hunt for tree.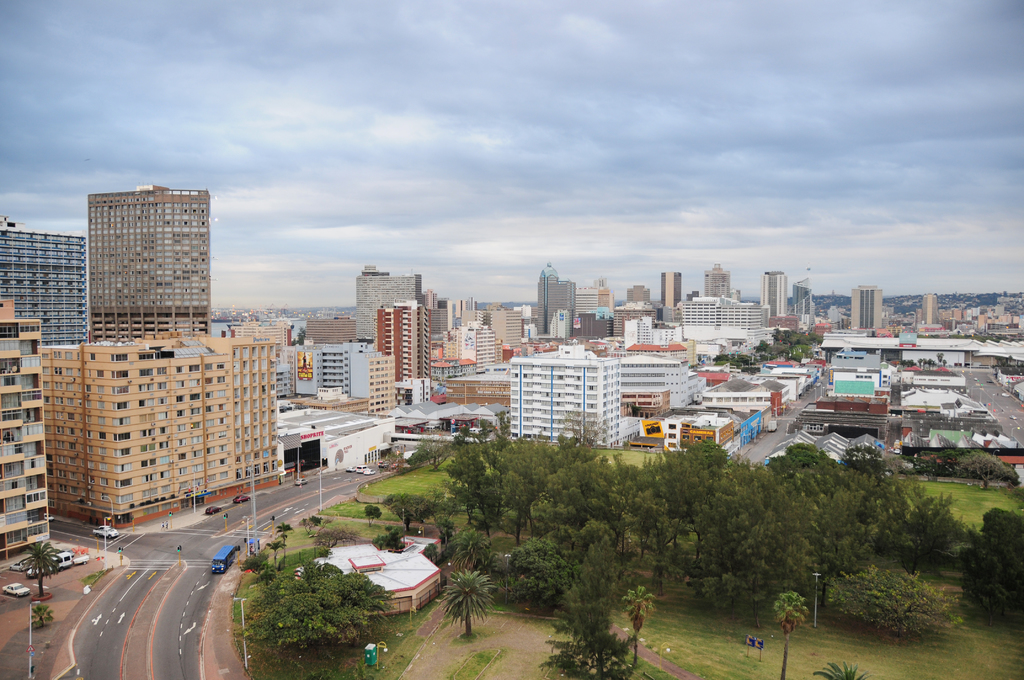
Hunted down at [x1=269, y1=537, x2=282, y2=565].
